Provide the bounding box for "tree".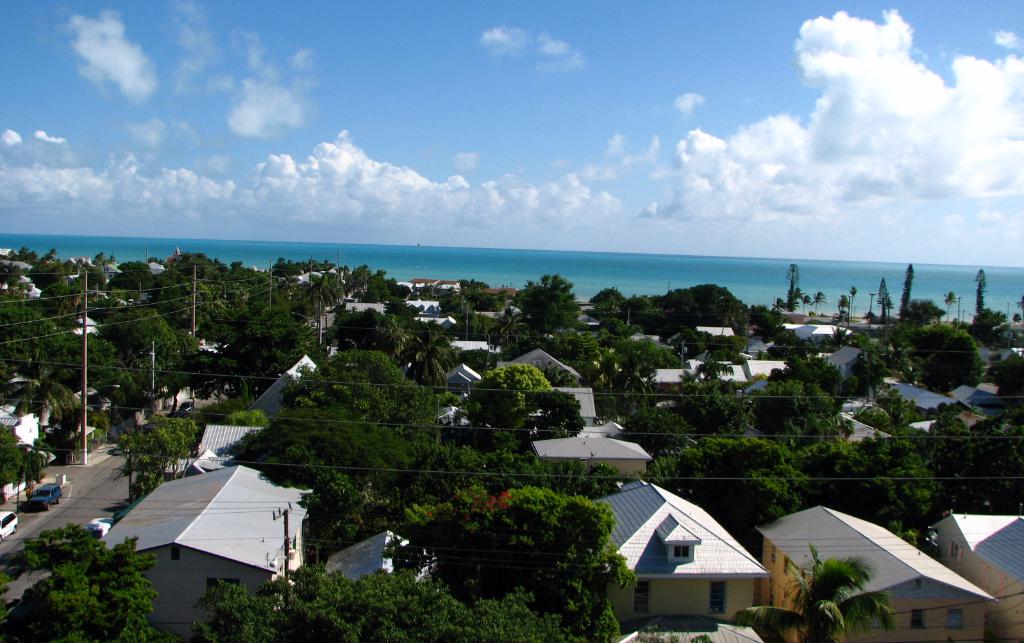
780,262,805,317.
